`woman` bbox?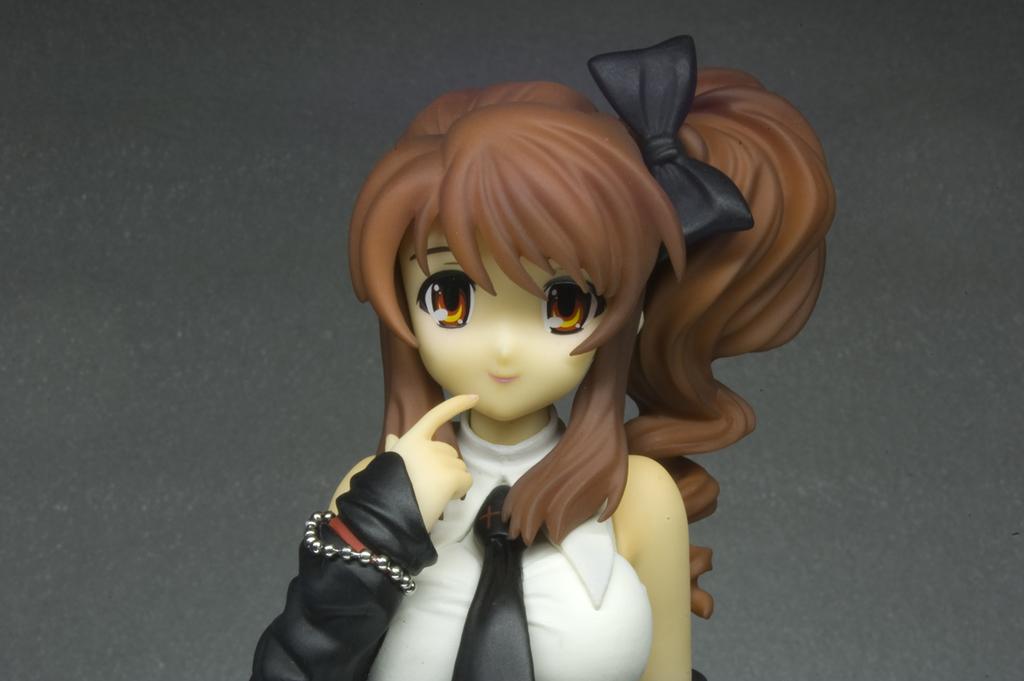
(237, 46, 780, 680)
